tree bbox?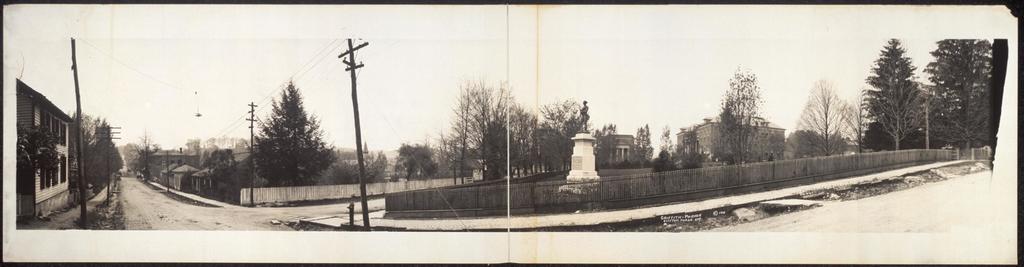
680, 131, 695, 167
